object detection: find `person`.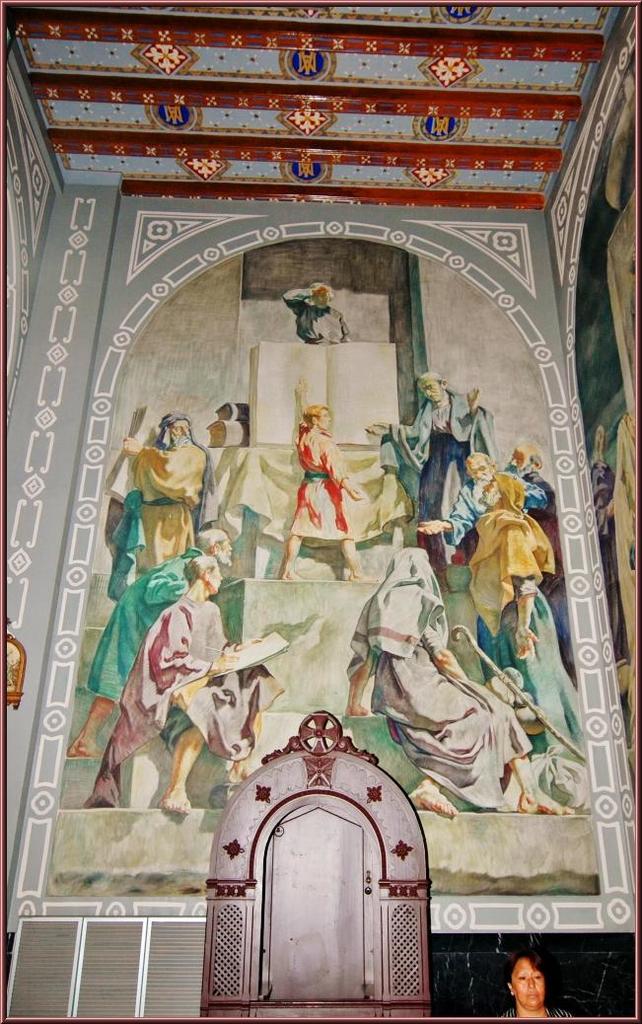
box=[591, 423, 619, 663].
